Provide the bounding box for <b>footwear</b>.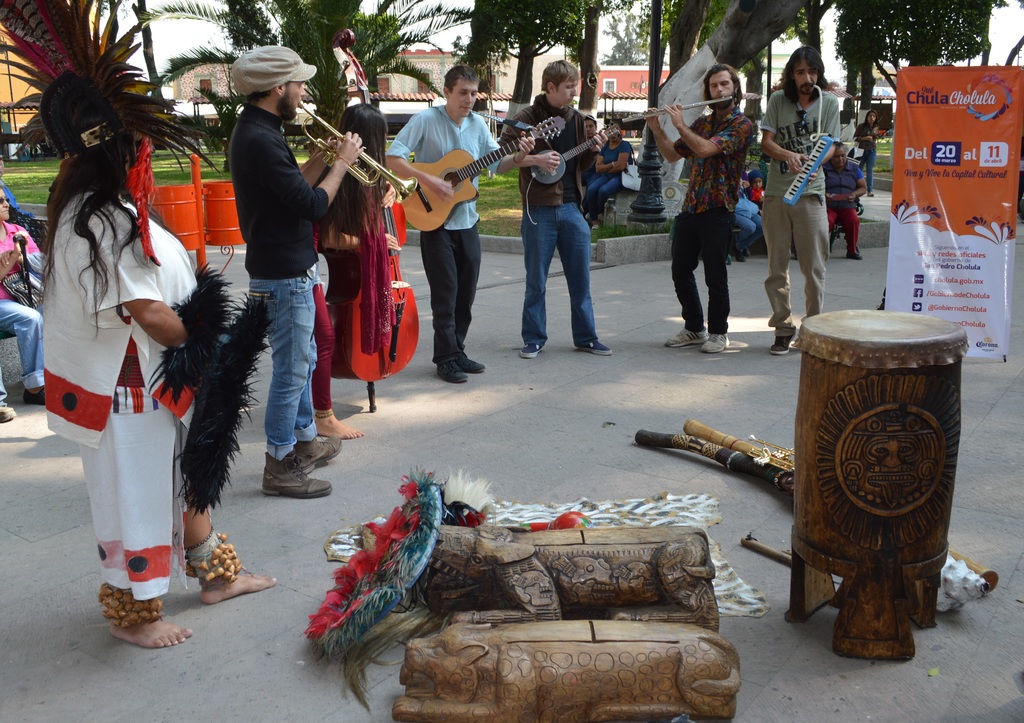
(x1=521, y1=341, x2=548, y2=360).
